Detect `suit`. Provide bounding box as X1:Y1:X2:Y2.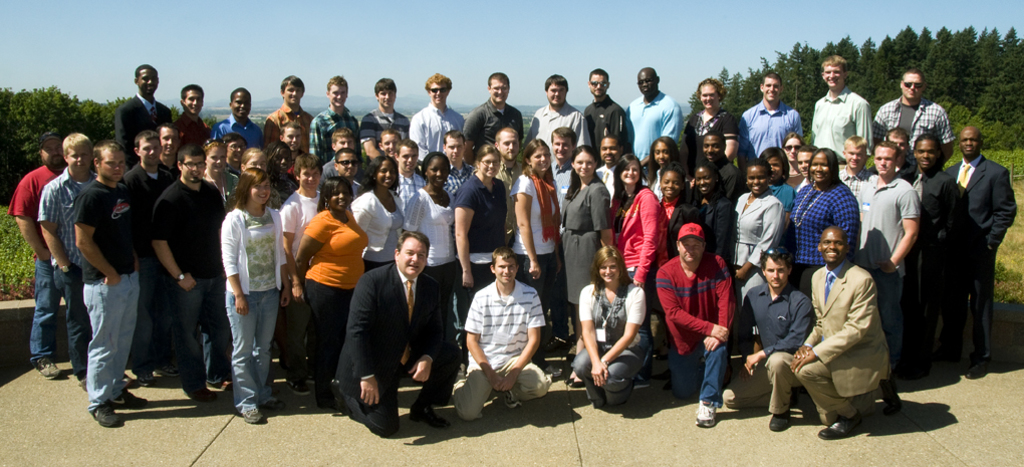
330:258:464:442.
